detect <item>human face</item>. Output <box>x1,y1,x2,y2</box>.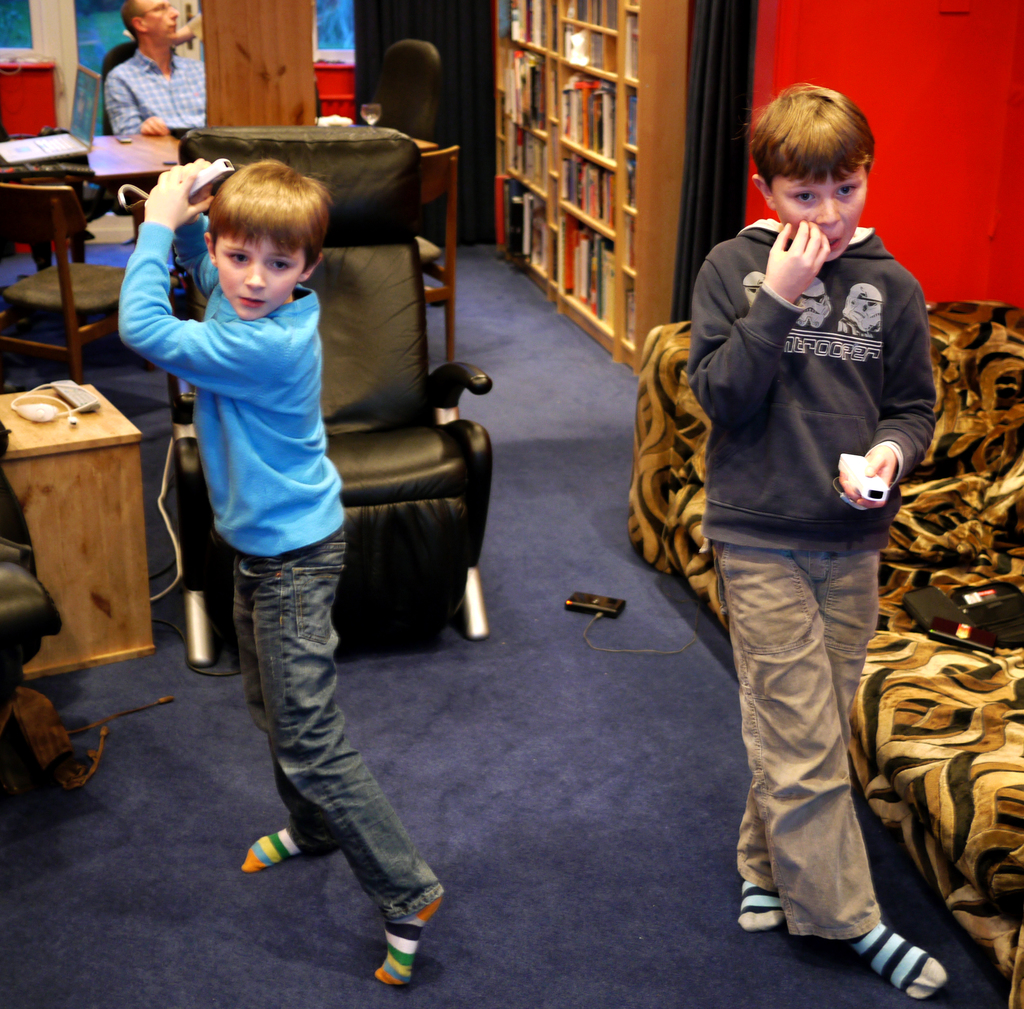
<box>776,177,861,260</box>.
